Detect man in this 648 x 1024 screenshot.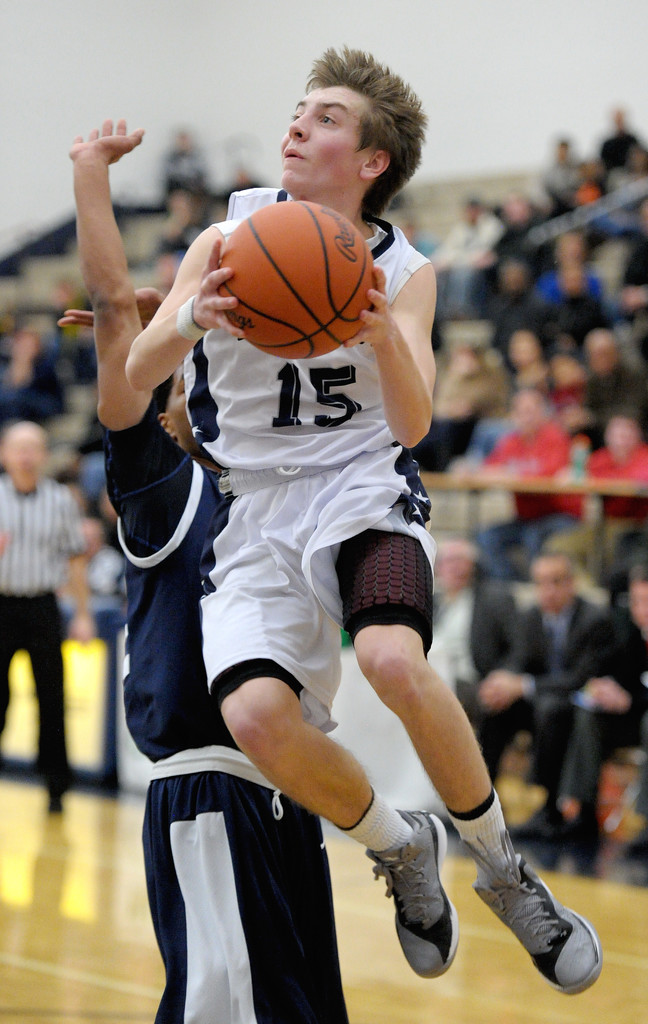
Detection: [x1=109, y1=31, x2=617, y2=1005].
